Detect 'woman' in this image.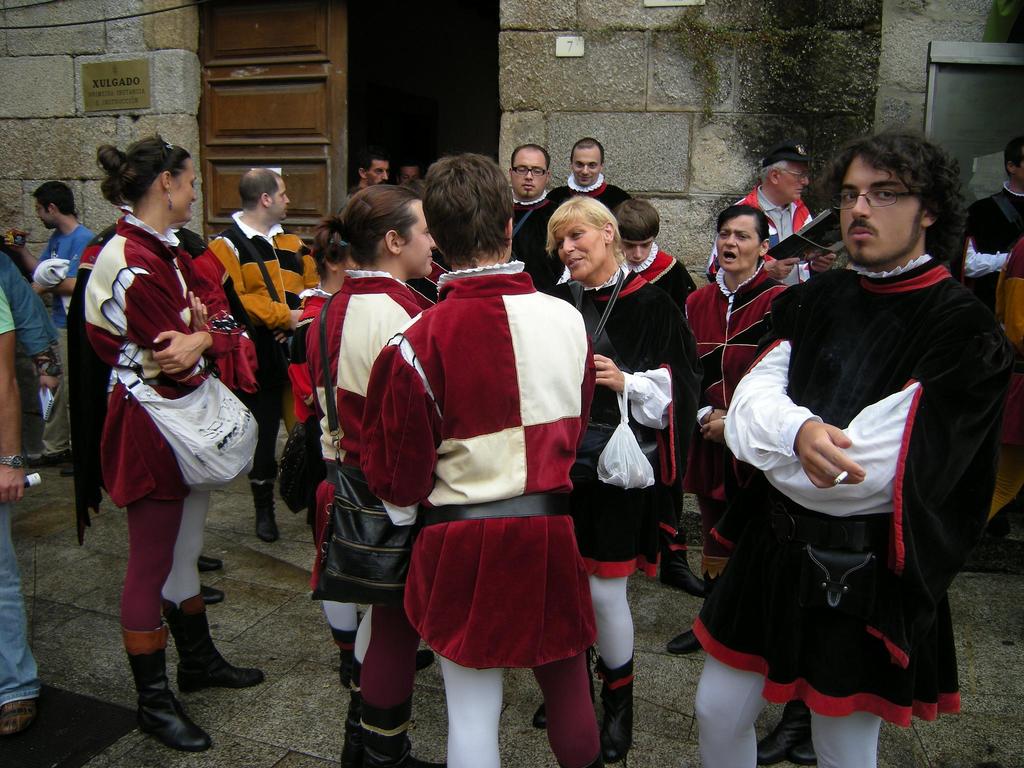
Detection: bbox=[60, 138, 255, 718].
